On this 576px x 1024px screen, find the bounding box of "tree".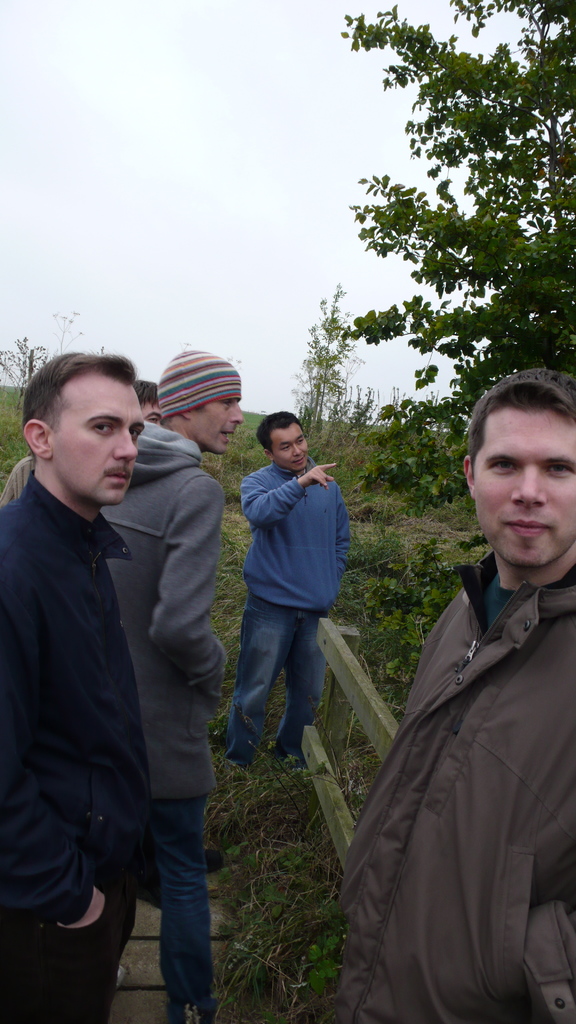
Bounding box: <box>284,292,406,462</box>.
